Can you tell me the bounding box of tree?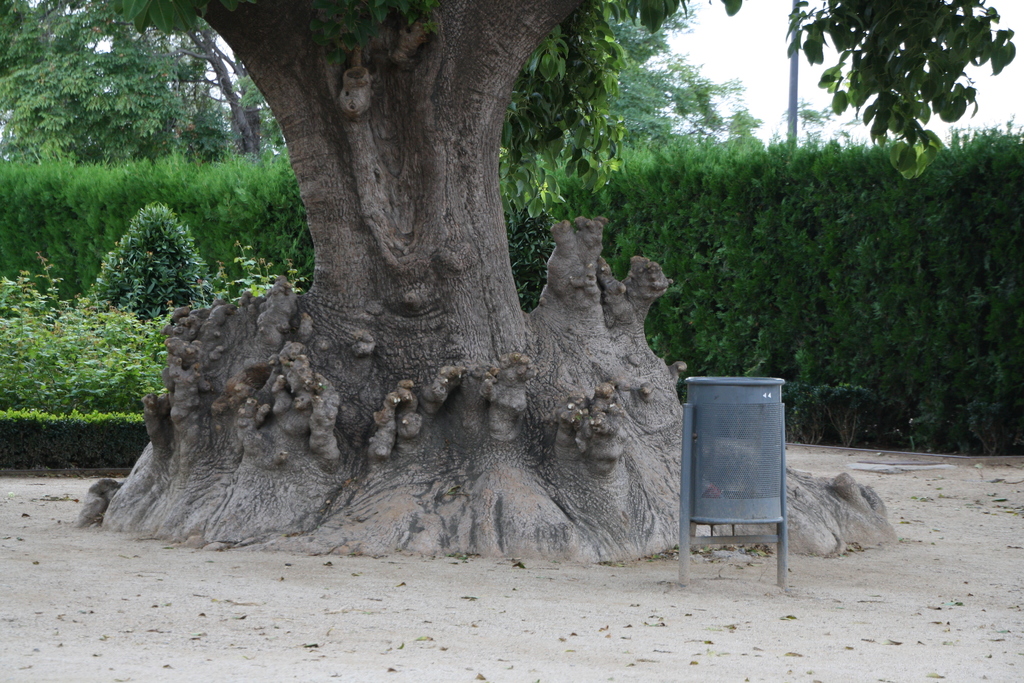
pyautogui.locateOnScreen(83, 193, 221, 319).
